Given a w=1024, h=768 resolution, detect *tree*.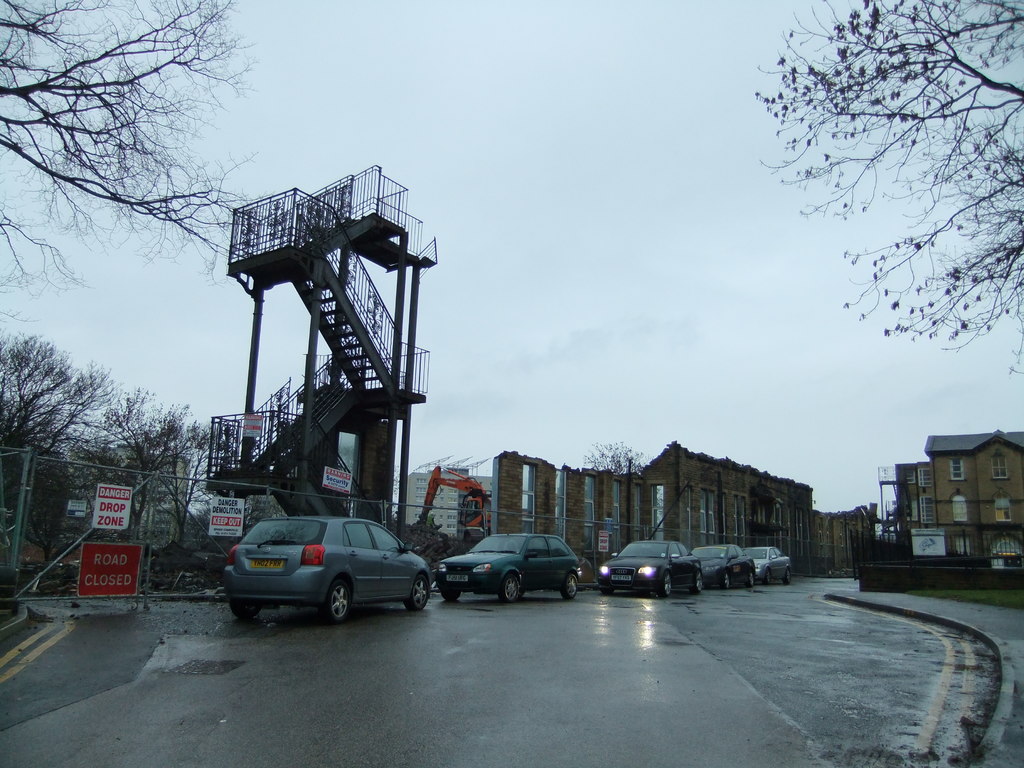
pyautogui.locateOnScreen(0, 0, 253, 294).
